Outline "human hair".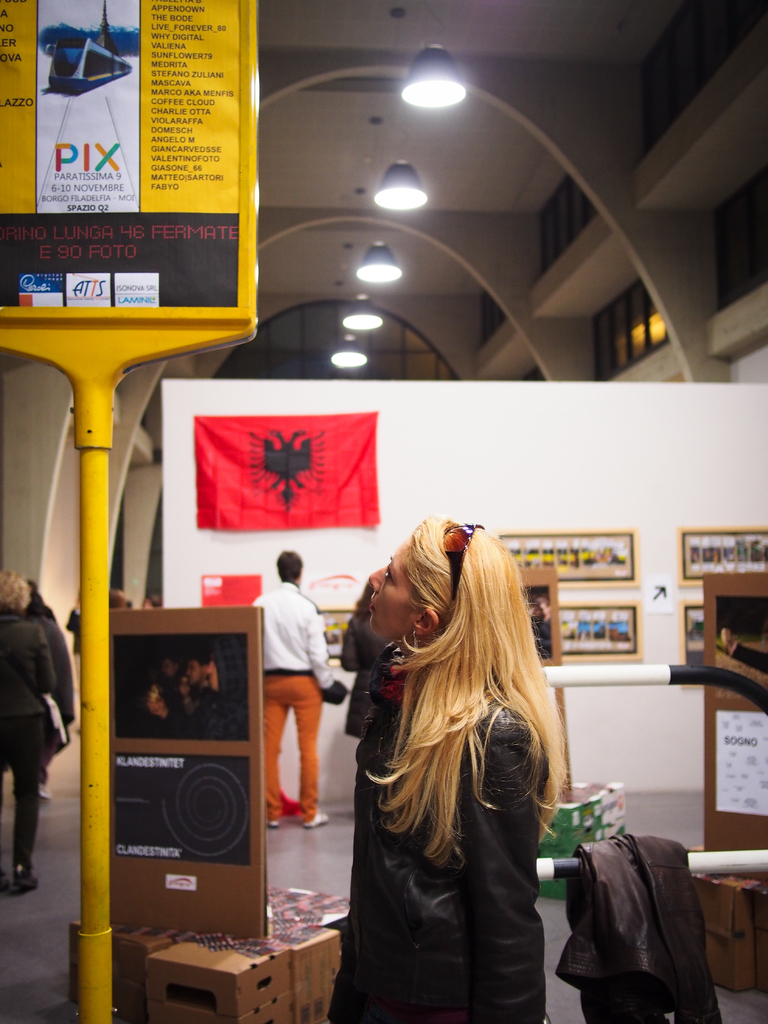
Outline: select_region(349, 513, 569, 896).
